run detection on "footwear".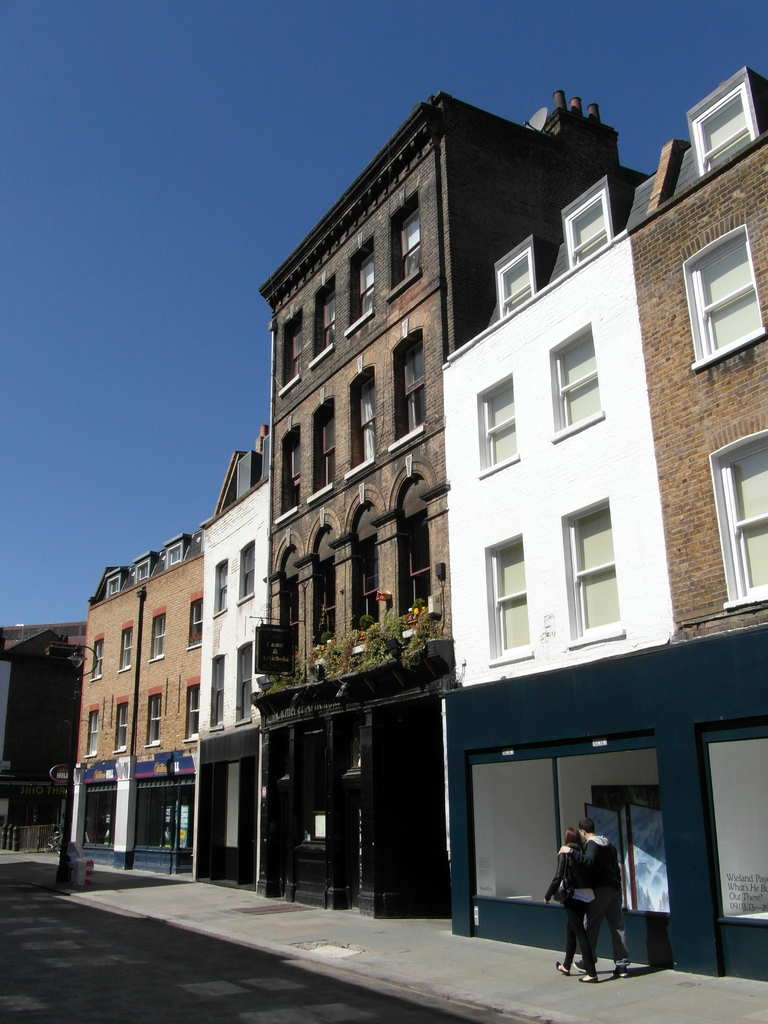
Result: <bbox>579, 975, 598, 984</bbox>.
